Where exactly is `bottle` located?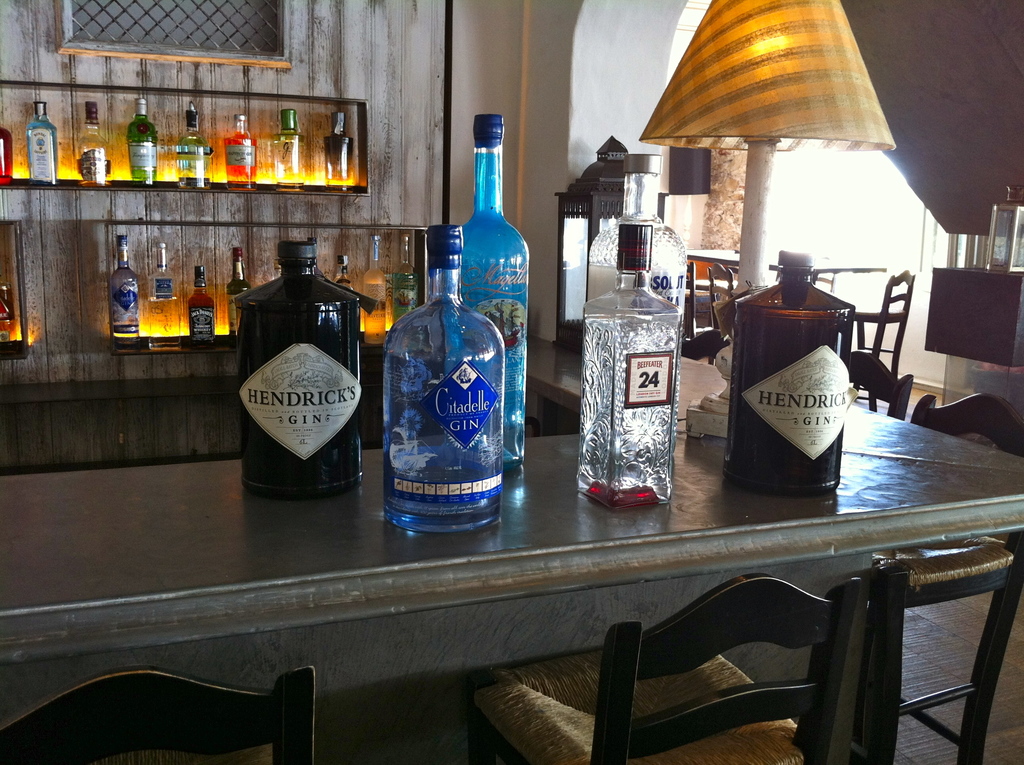
Its bounding box is region(733, 246, 857, 496).
